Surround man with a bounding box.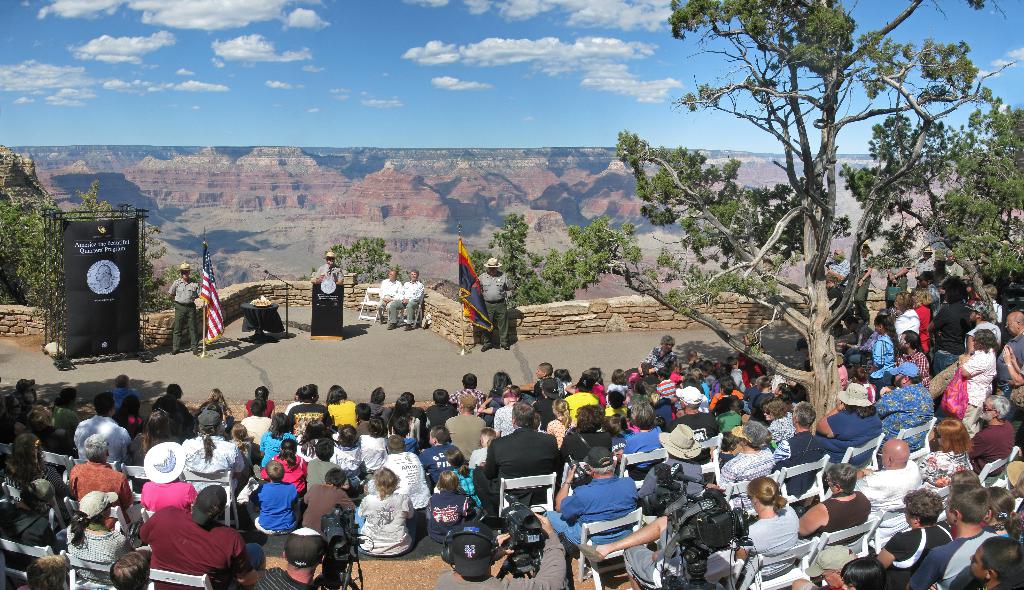
detection(901, 484, 1000, 589).
